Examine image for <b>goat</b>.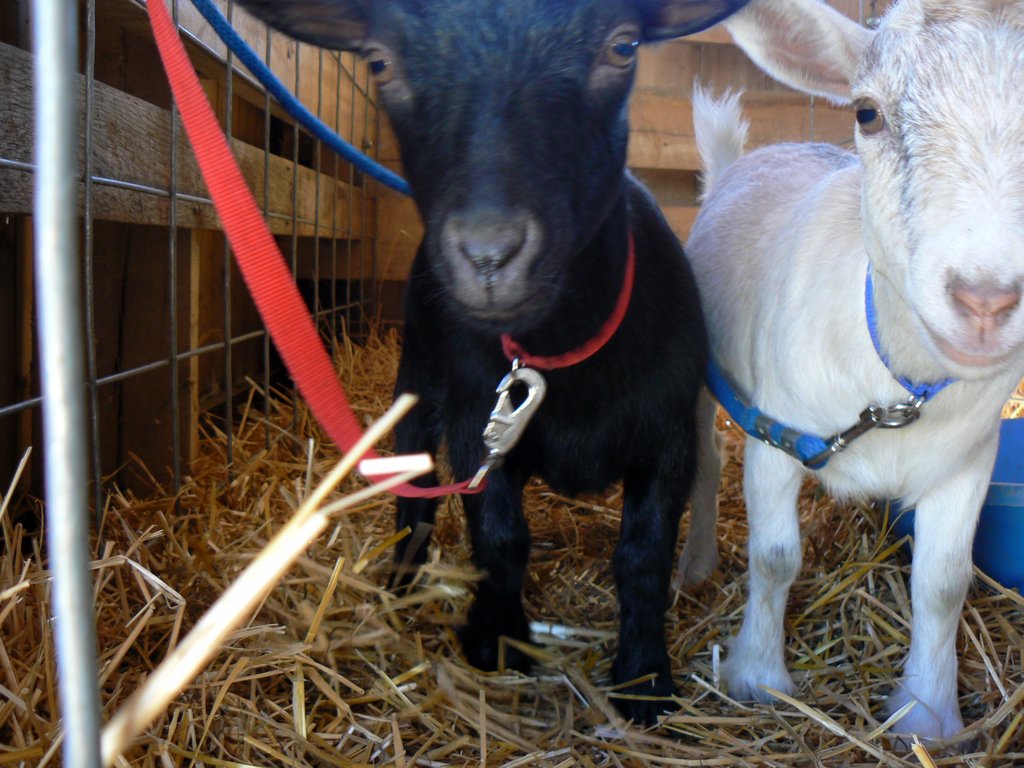
Examination result: <region>232, 0, 709, 726</region>.
